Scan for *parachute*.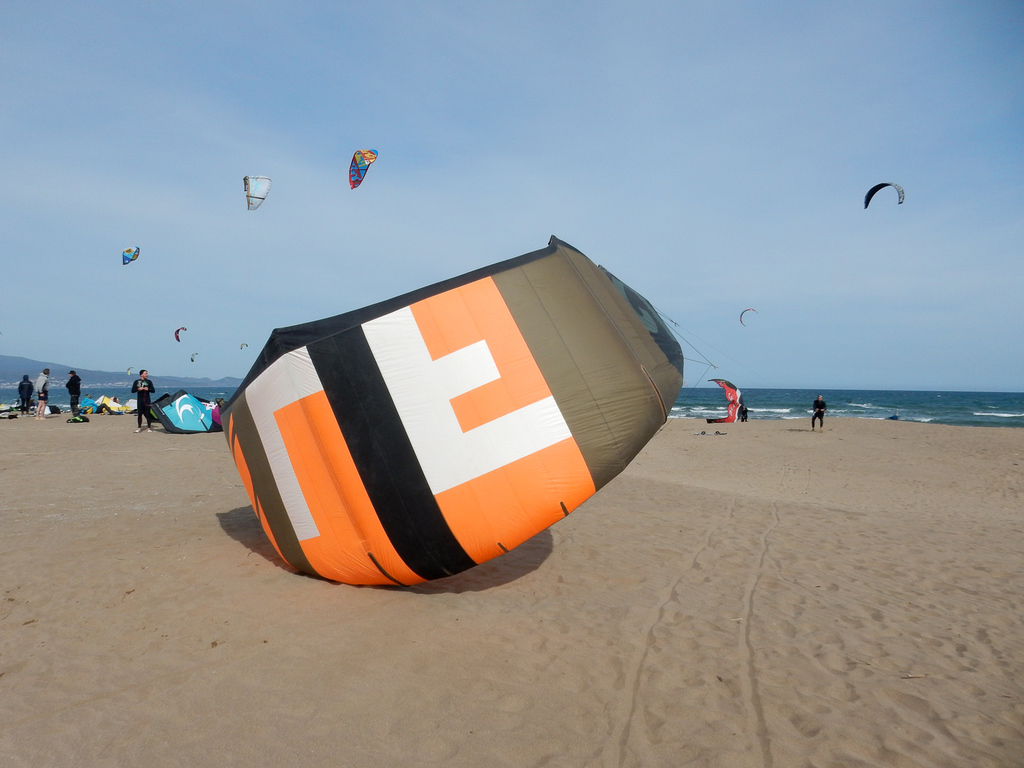
Scan result: [703,375,746,424].
